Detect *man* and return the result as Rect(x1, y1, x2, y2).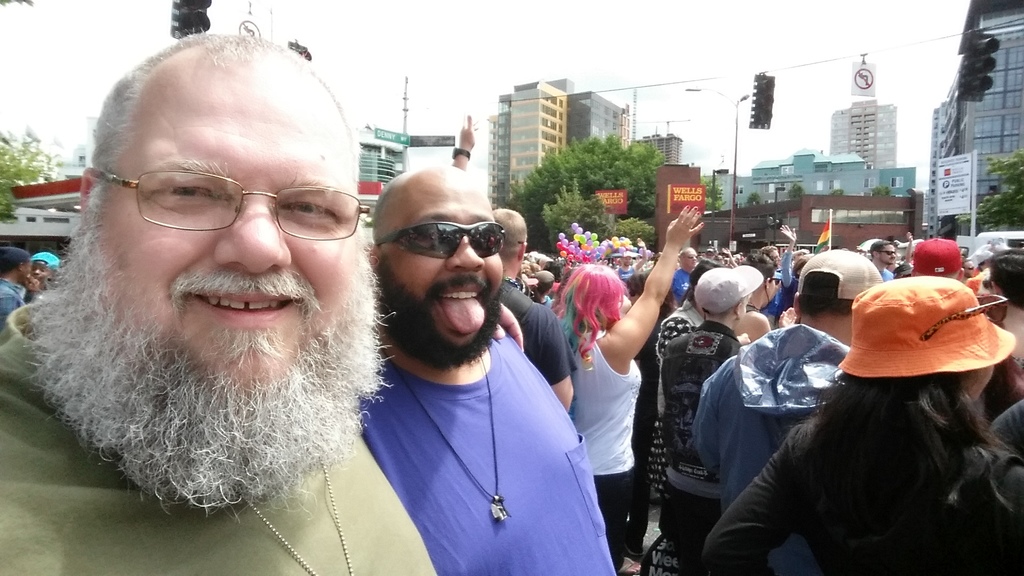
Rect(661, 264, 762, 575).
